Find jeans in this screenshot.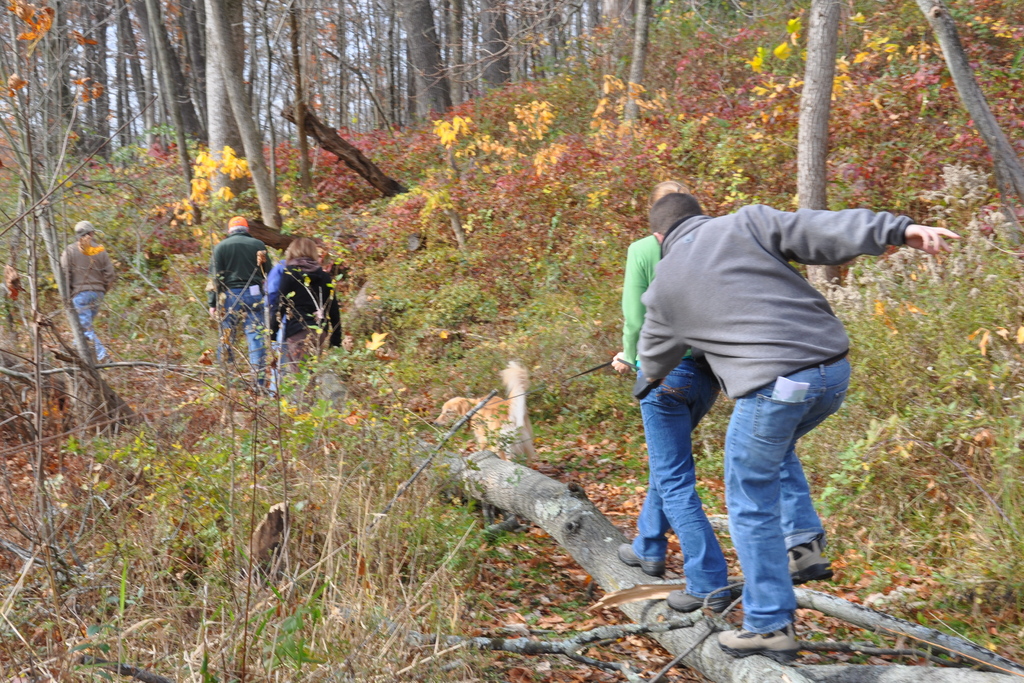
The bounding box for jeans is detection(629, 359, 713, 595).
